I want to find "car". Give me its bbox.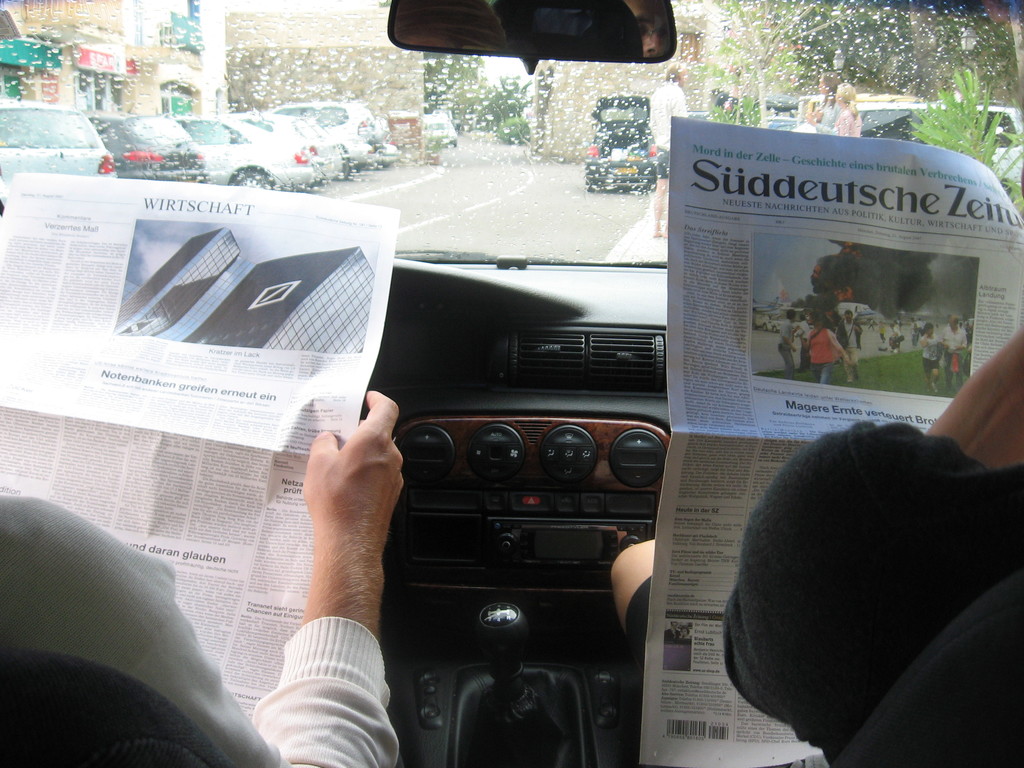
box(62, 120, 1023, 754).
